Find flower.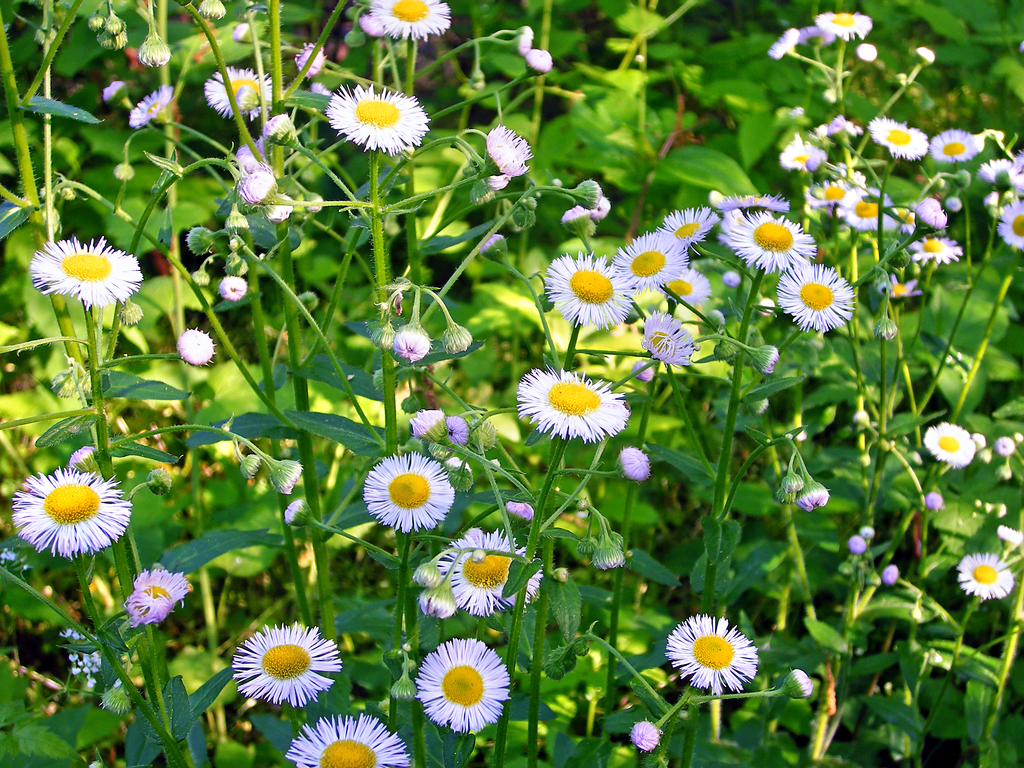
box(842, 181, 903, 225).
